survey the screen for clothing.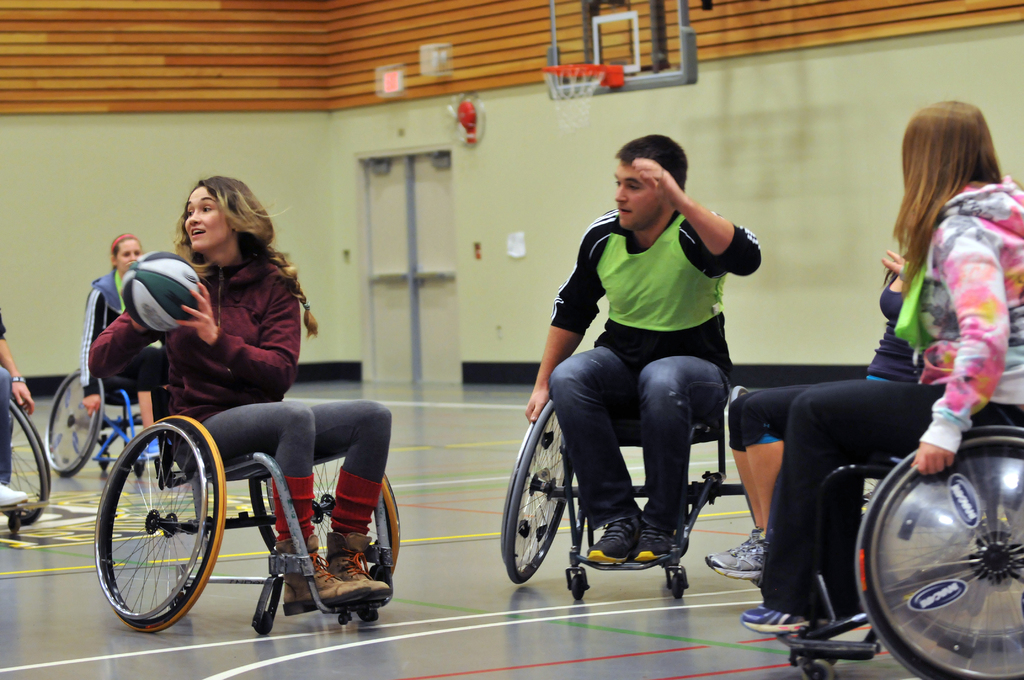
Survey found: box=[90, 248, 400, 554].
